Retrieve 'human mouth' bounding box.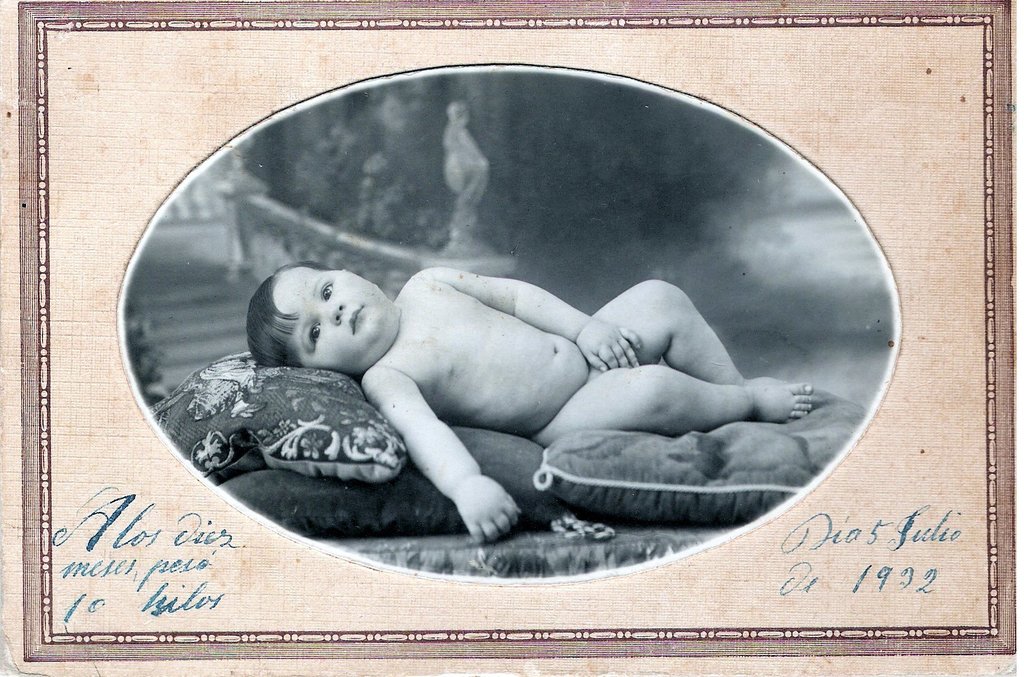
Bounding box: <bbox>347, 307, 361, 333</bbox>.
